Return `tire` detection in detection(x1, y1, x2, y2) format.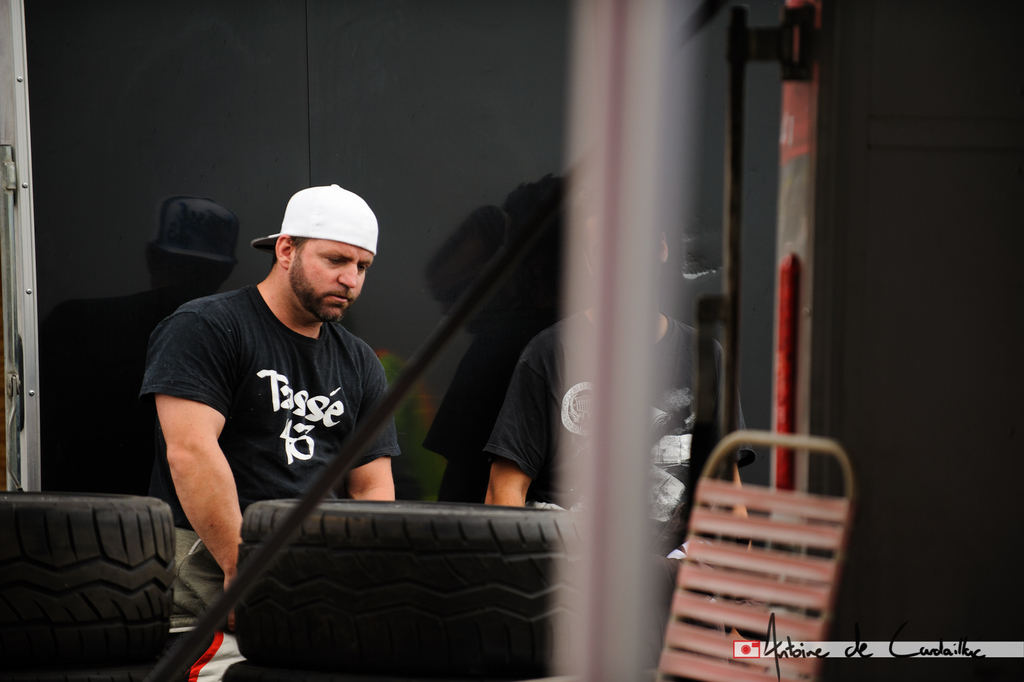
detection(221, 655, 481, 681).
